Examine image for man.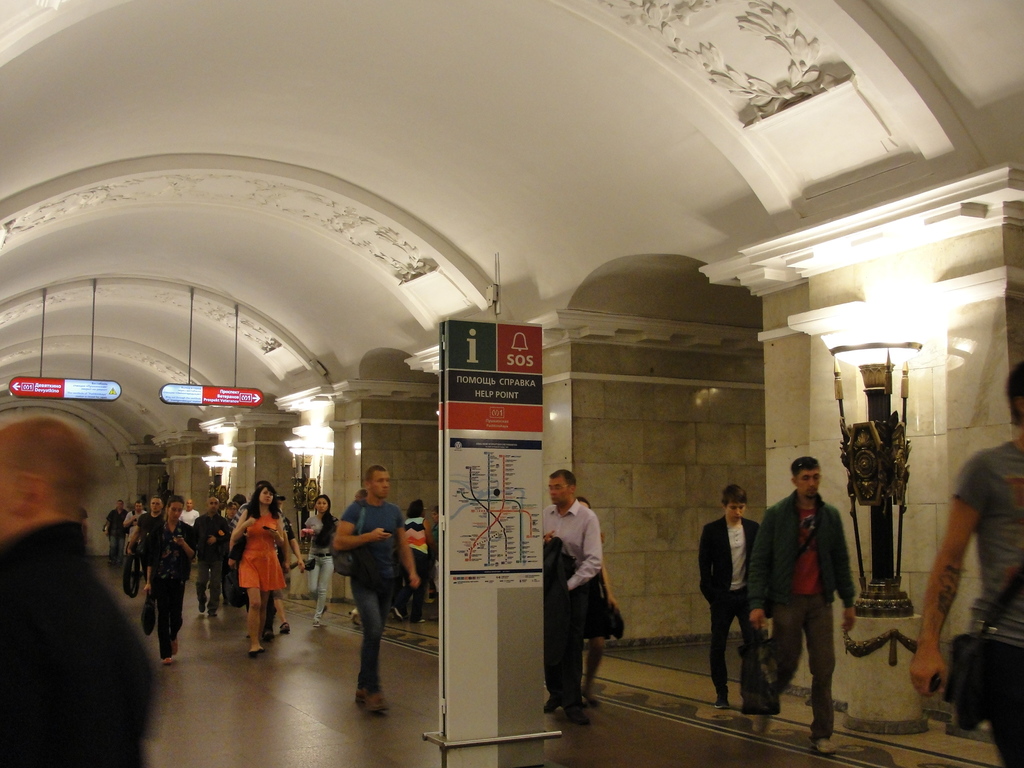
Examination result: bbox(179, 498, 200, 525).
